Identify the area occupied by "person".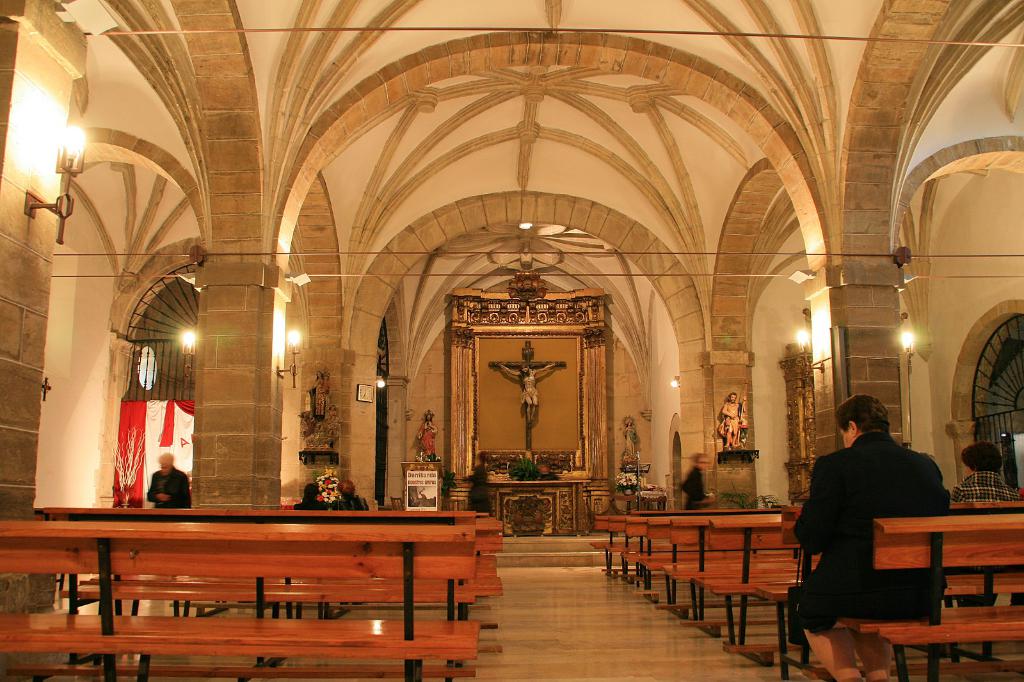
Area: (x1=718, y1=386, x2=753, y2=444).
